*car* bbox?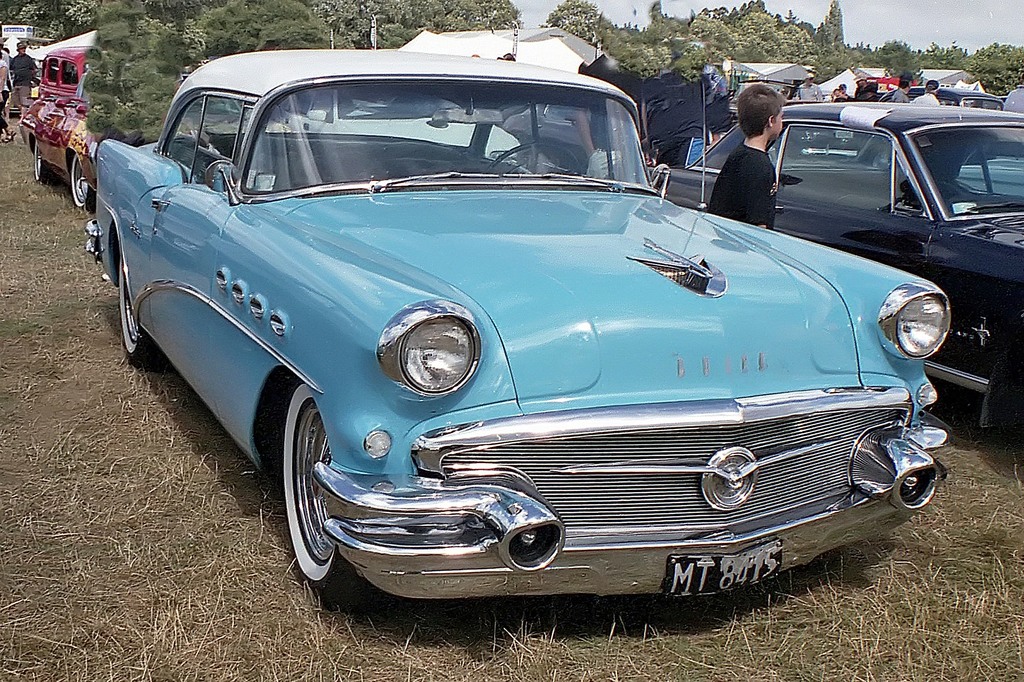
locate(86, 60, 918, 619)
